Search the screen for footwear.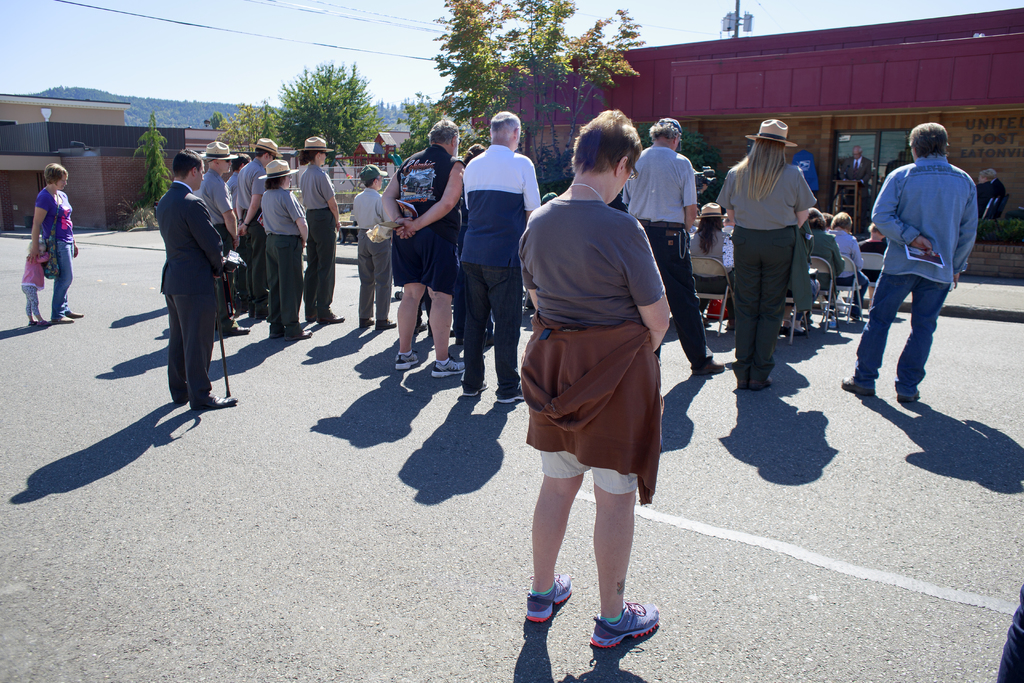
Found at left=522, top=573, right=567, bottom=625.
